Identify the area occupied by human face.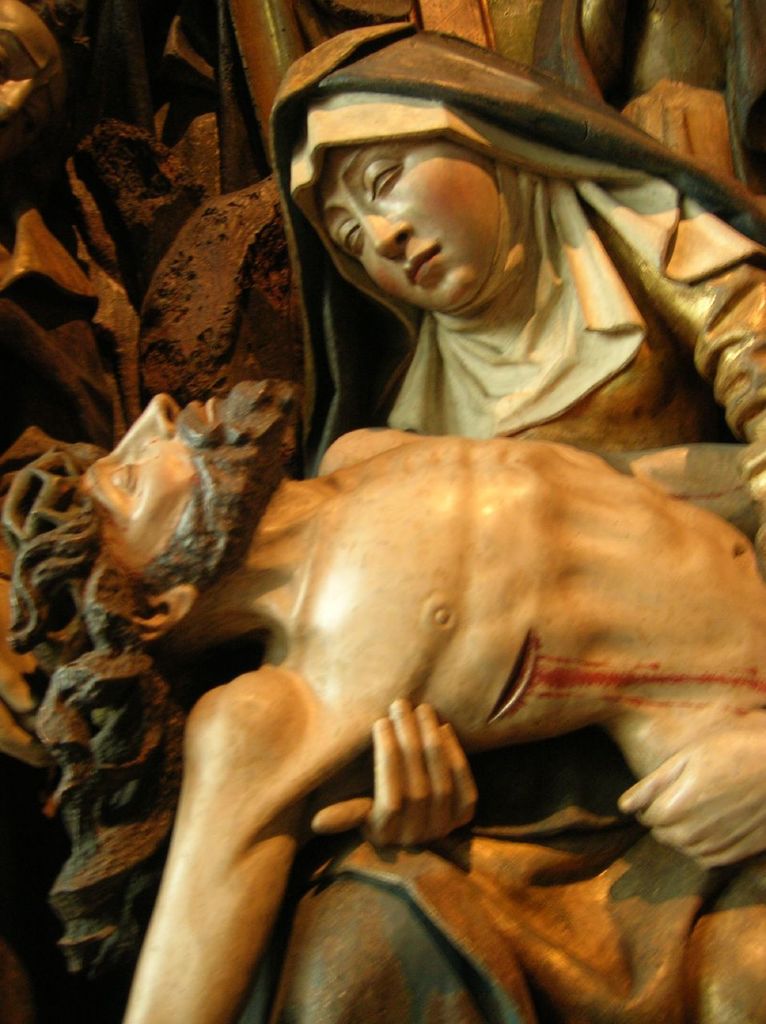
Area: {"x1": 0, "y1": 0, "x2": 64, "y2": 137}.
